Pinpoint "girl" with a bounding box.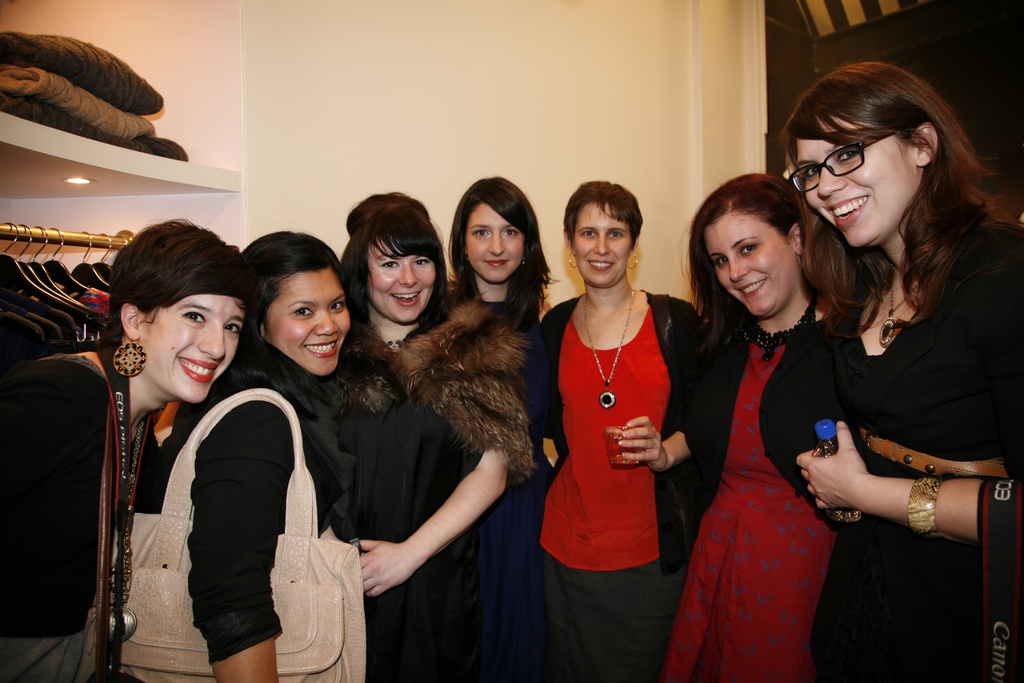
{"left": 447, "top": 174, "right": 554, "bottom": 682}.
